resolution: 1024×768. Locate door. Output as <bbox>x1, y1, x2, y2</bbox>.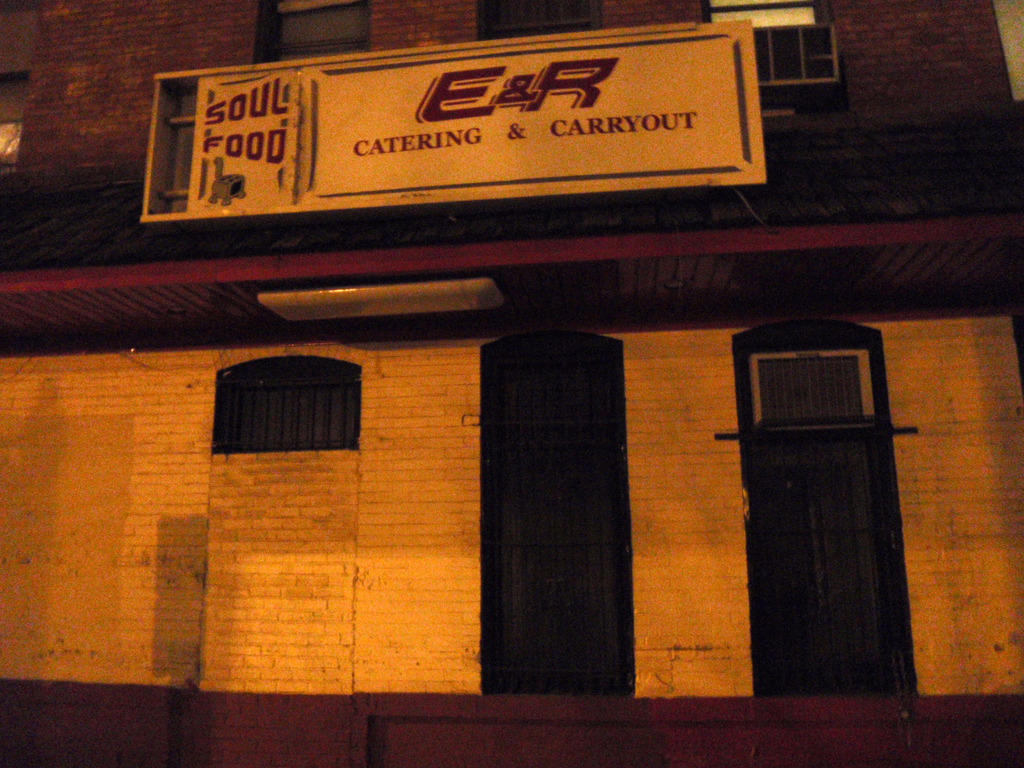
<bbox>480, 332, 631, 697</bbox>.
